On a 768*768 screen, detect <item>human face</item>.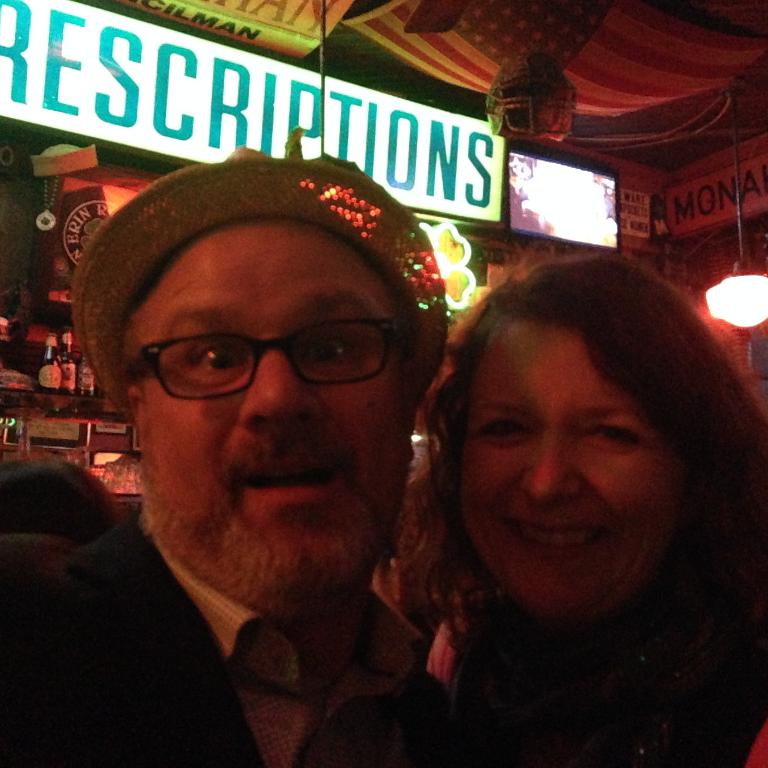
(x1=143, y1=219, x2=409, y2=606).
